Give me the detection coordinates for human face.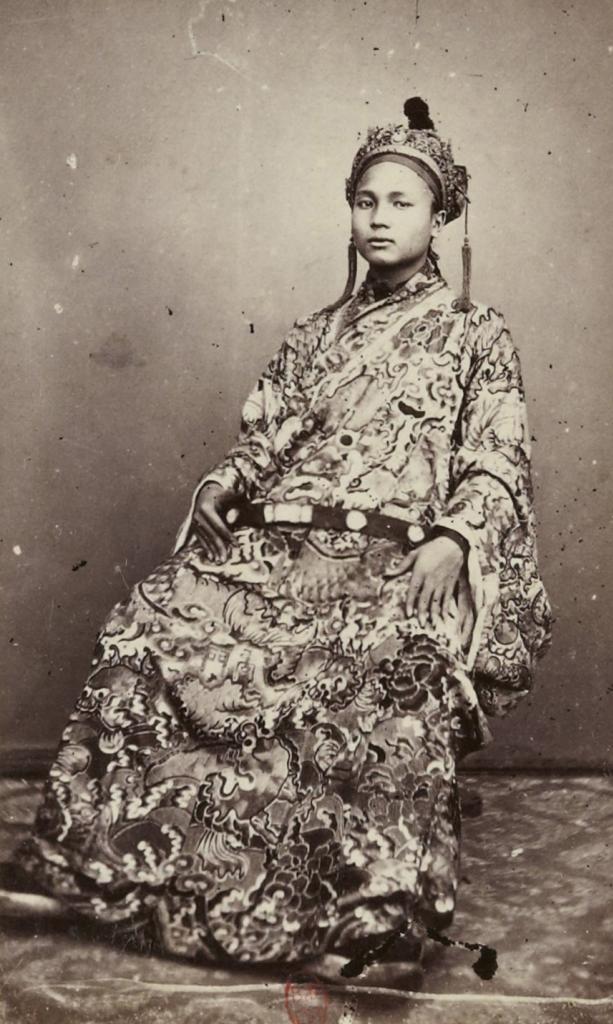
rect(355, 159, 430, 264).
